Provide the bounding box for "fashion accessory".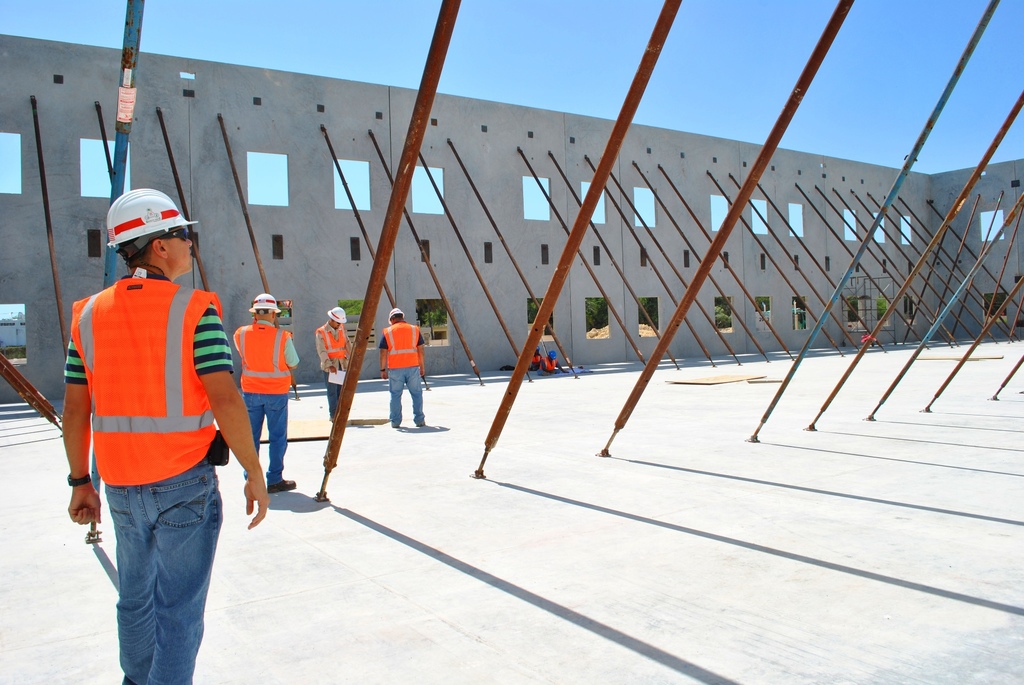
[268, 476, 296, 496].
